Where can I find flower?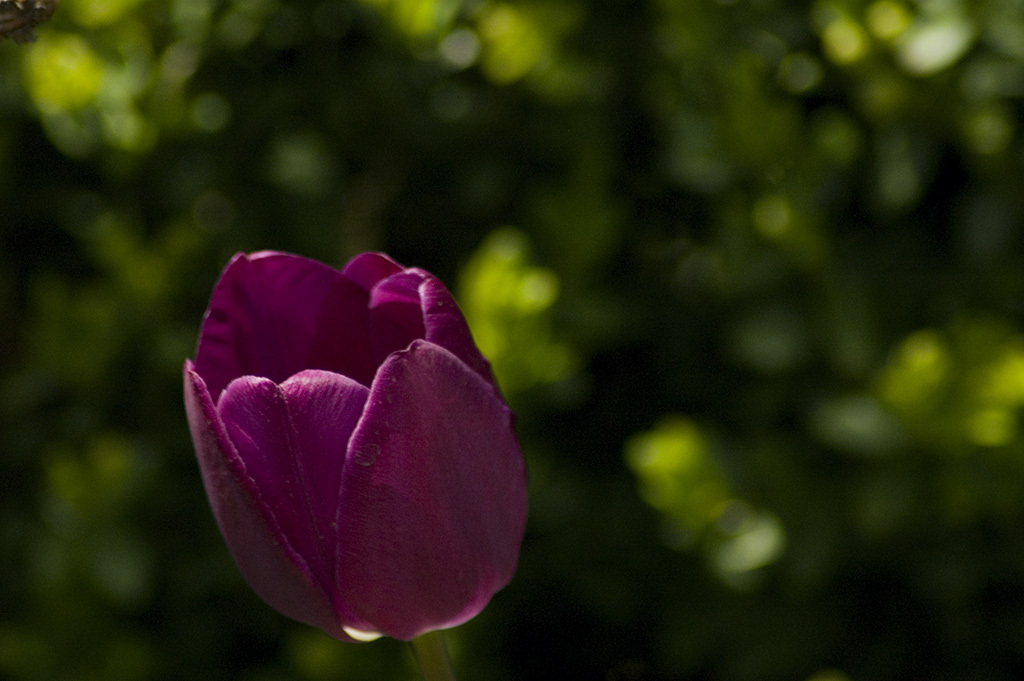
You can find it at bbox=[180, 250, 541, 645].
